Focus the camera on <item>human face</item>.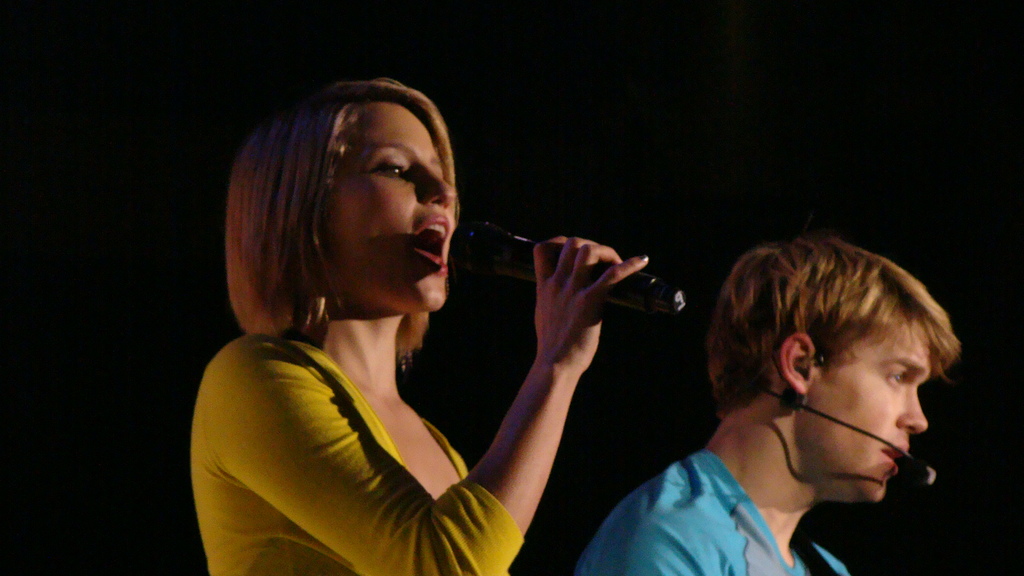
Focus region: locate(320, 109, 455, 312).
